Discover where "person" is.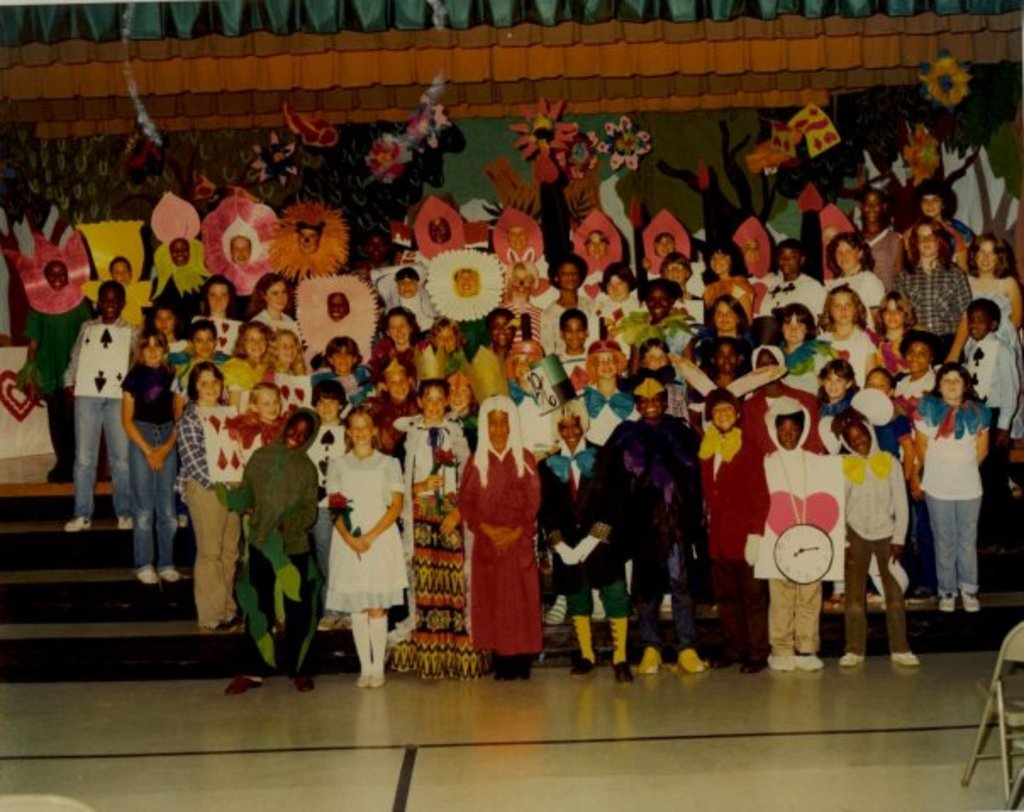
Discovered at <bbox>612, 270, 707, 364</bbox>.
